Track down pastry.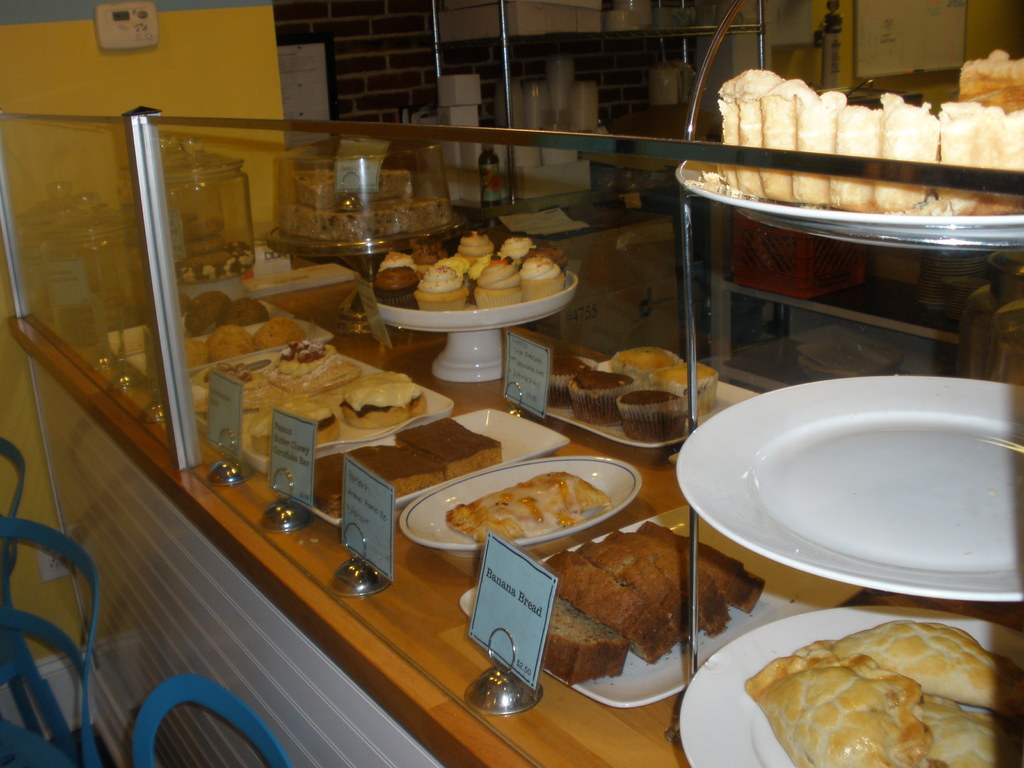
Tracked to region(339, 373, 426, 431).
